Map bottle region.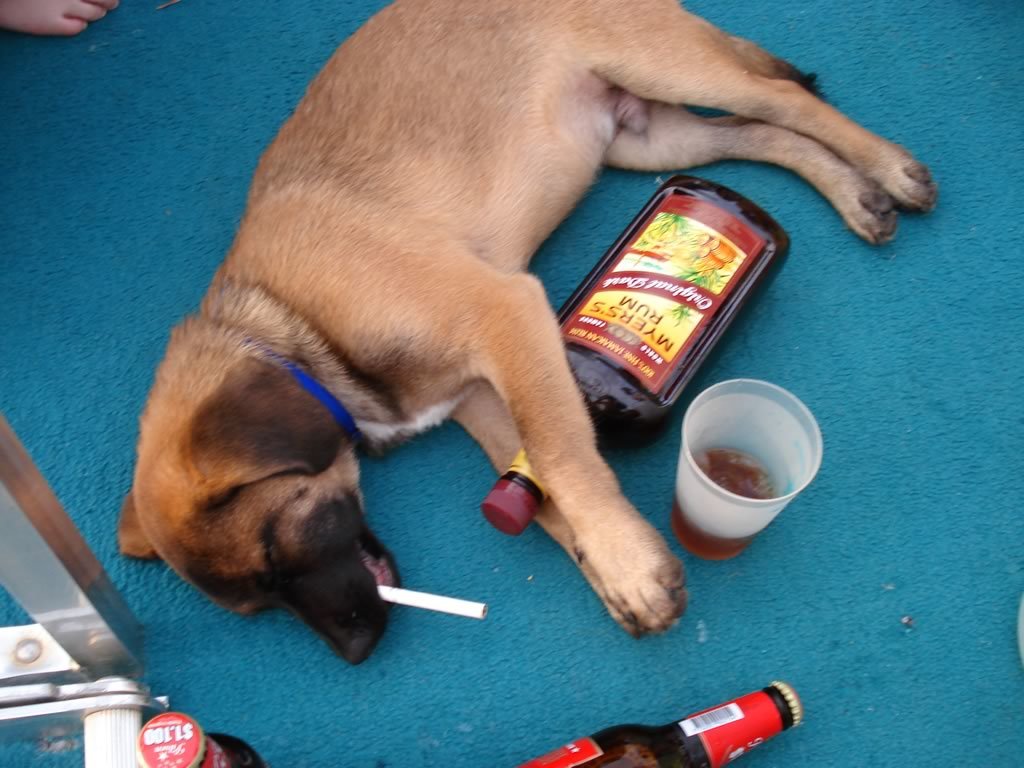
Mapped to bbox=[133, 707, 267, 767].
